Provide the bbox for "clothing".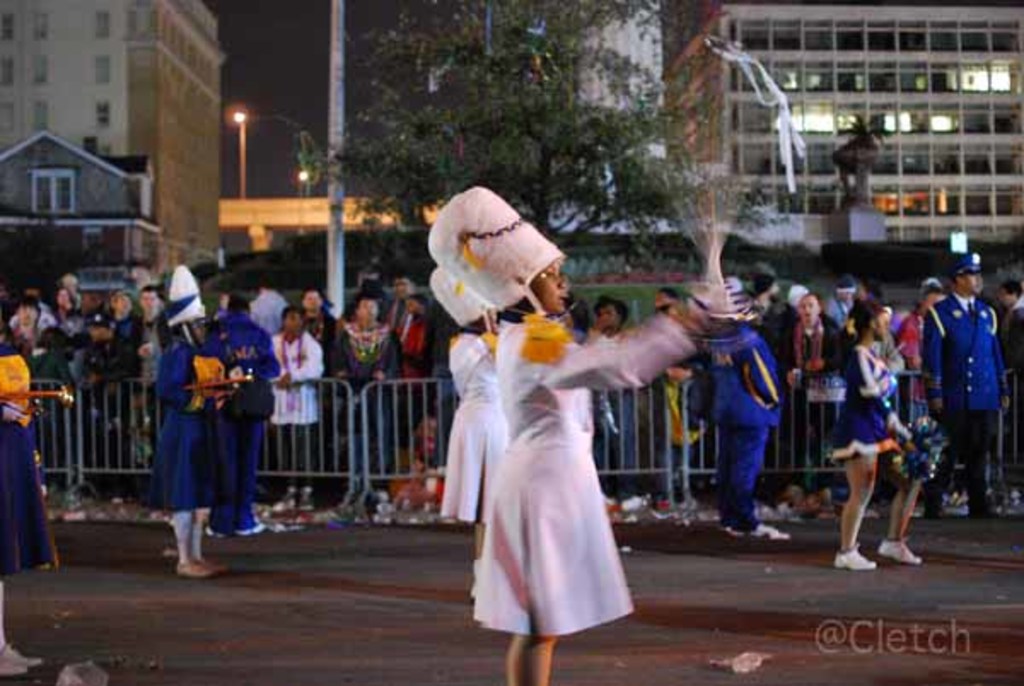
box=[474, 319, 698, 635].
